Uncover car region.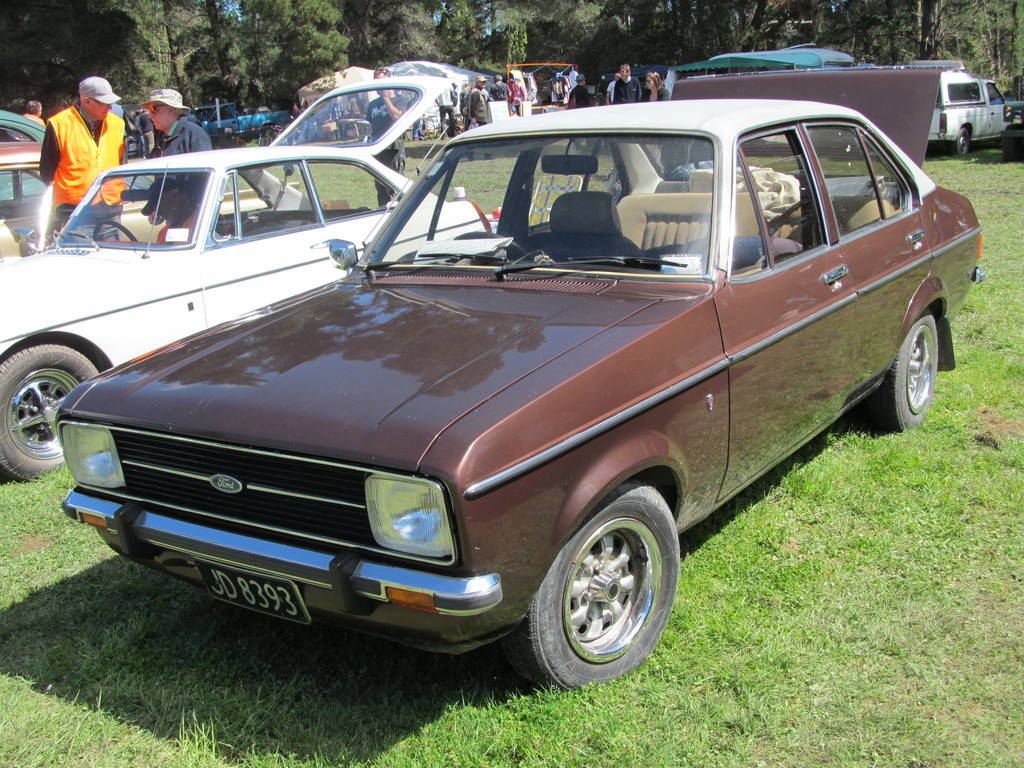
Uncovered: bbox=[0, 109, 156, 200].
